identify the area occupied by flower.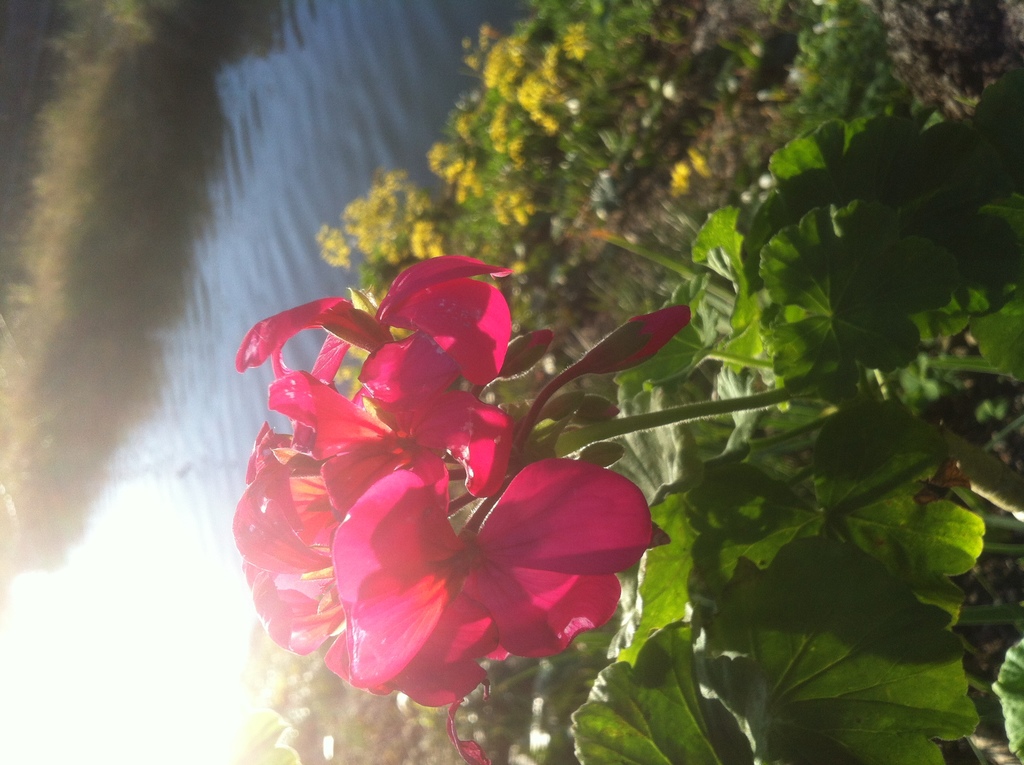
Area: x1=242 y1=268 x2=660 y2=704.
